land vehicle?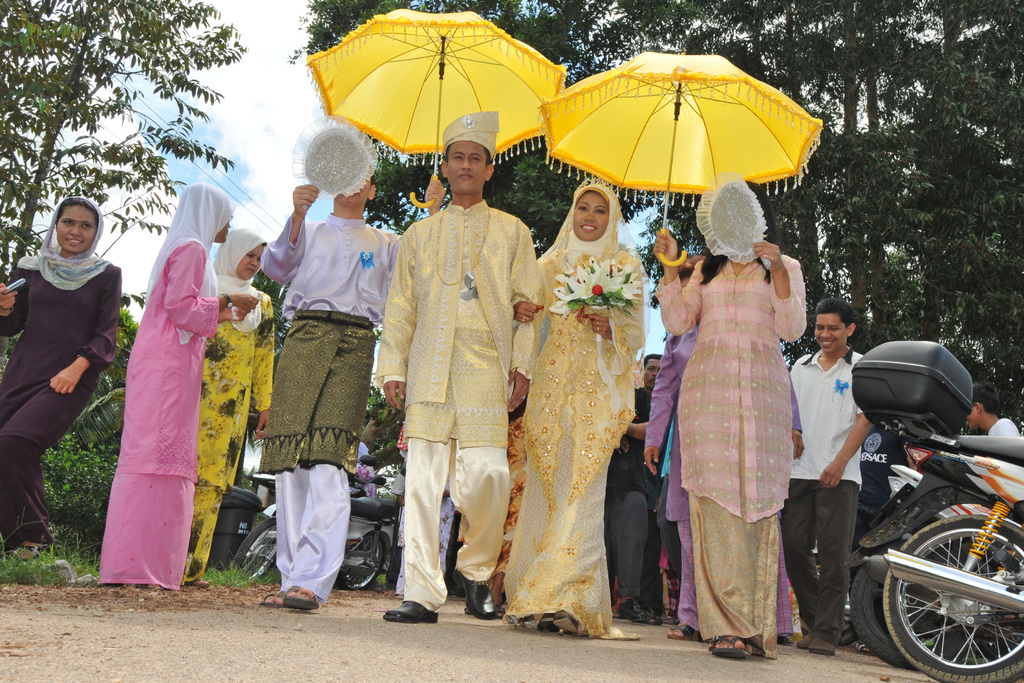
select_region(237, 495, 401, 588)
